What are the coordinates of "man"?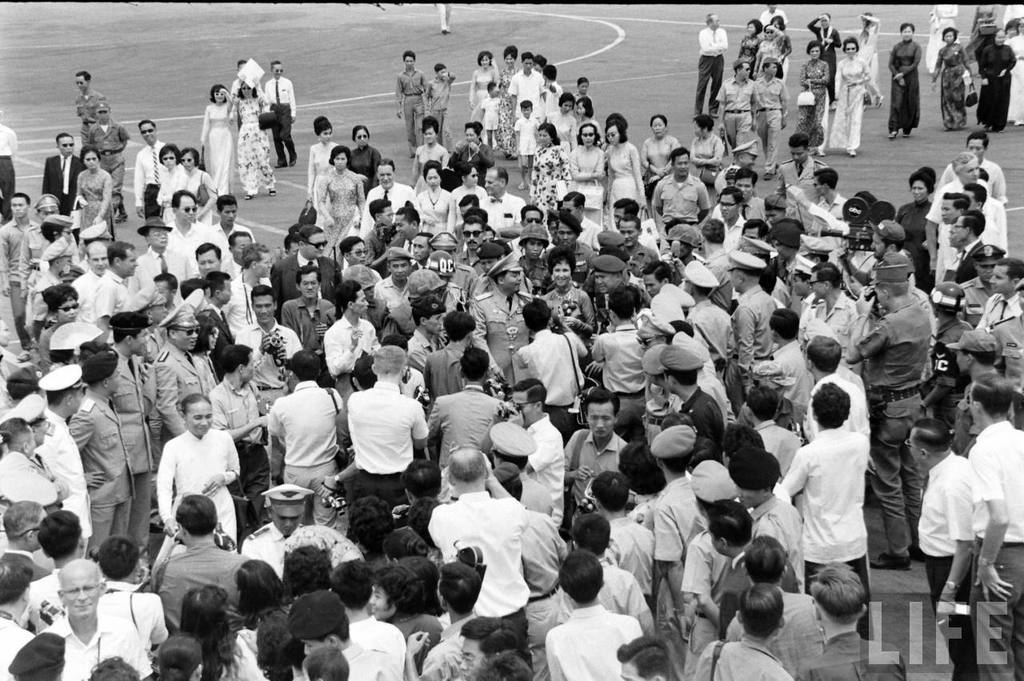
x1=422 y1=343 x2=502 y2=458.
